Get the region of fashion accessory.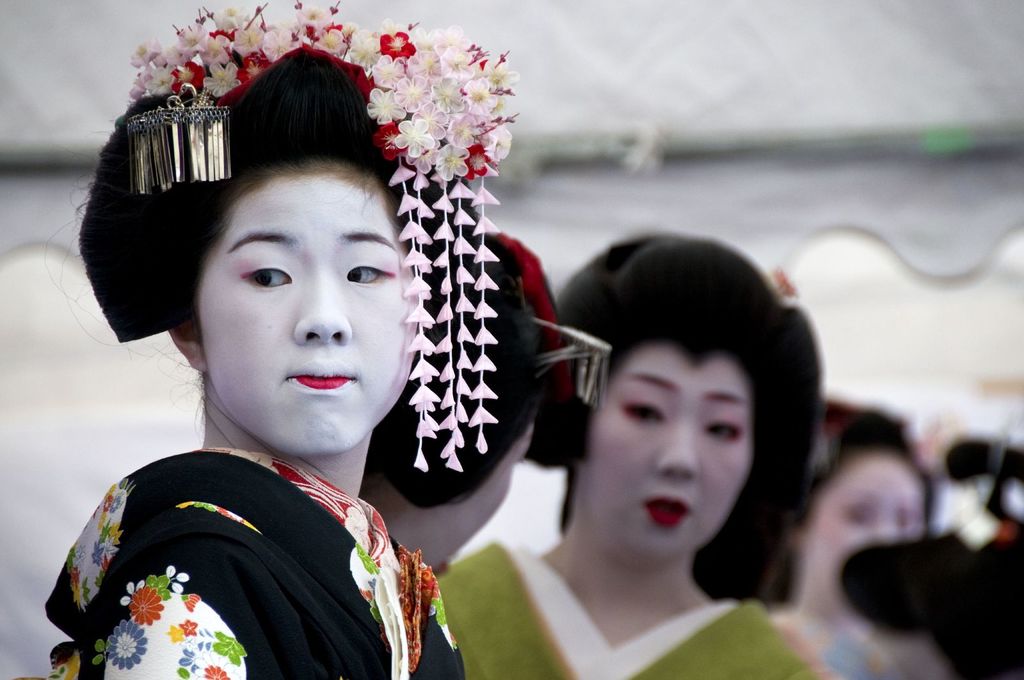
box=[45, 0, 520, 472].
